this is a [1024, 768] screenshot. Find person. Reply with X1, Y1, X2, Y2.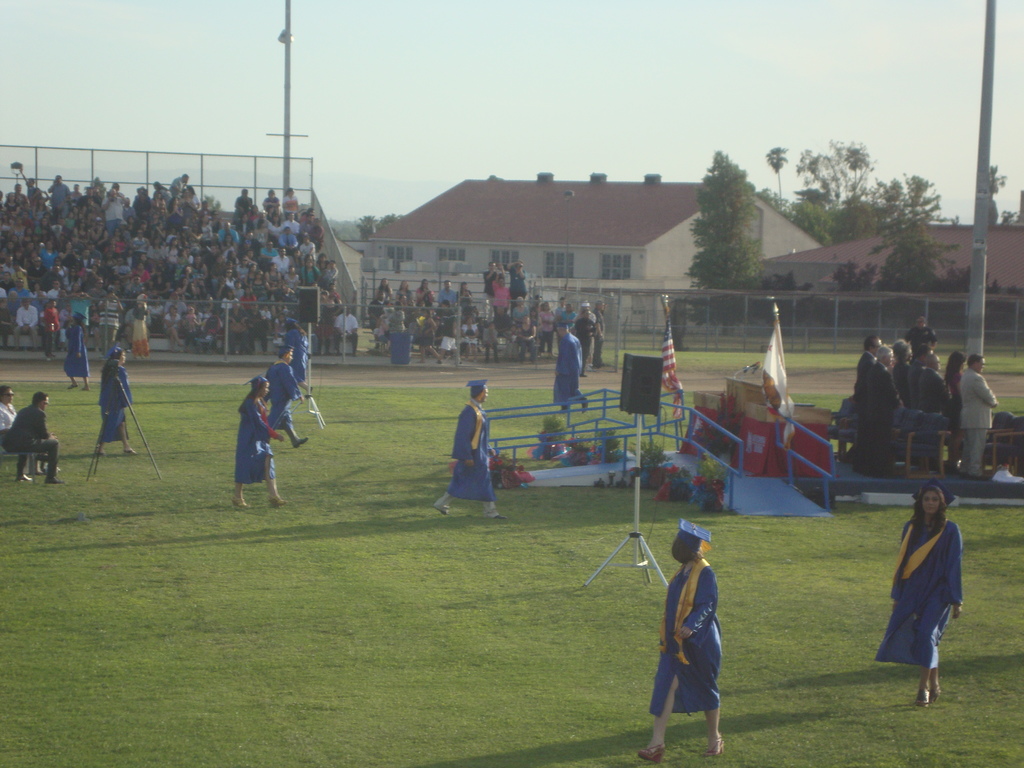
63, 311, 97, 388.
